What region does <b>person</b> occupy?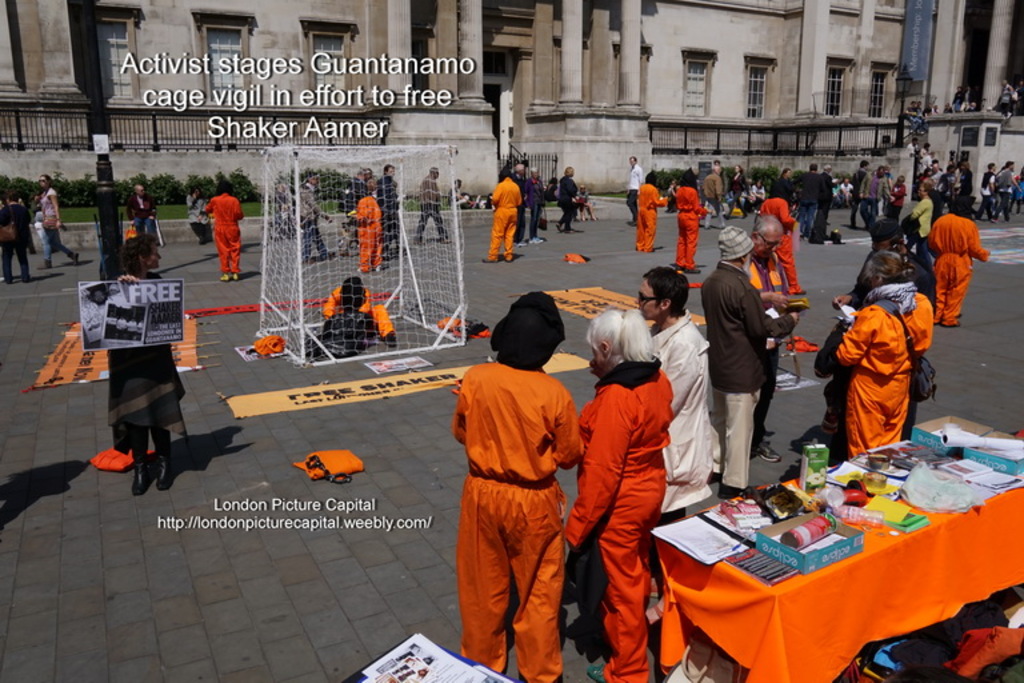
bbox(513, 163, 527, 248).
